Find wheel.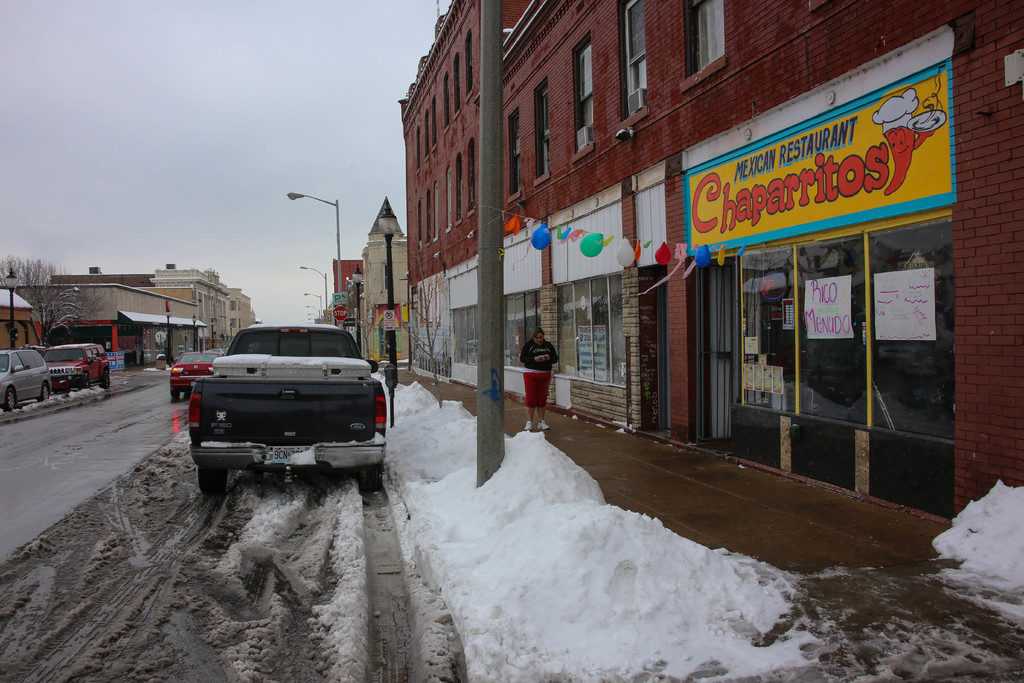
BBox(200, 470, 229, 498).
